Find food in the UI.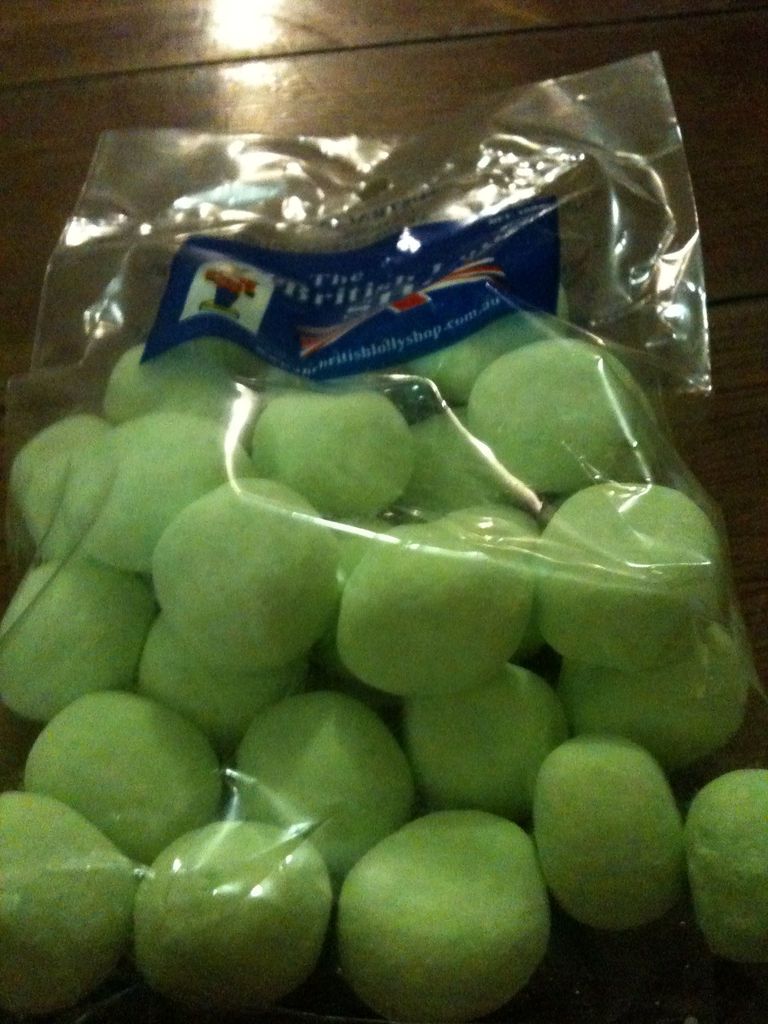
UI element at box=[133, 819, 334, 1015].
